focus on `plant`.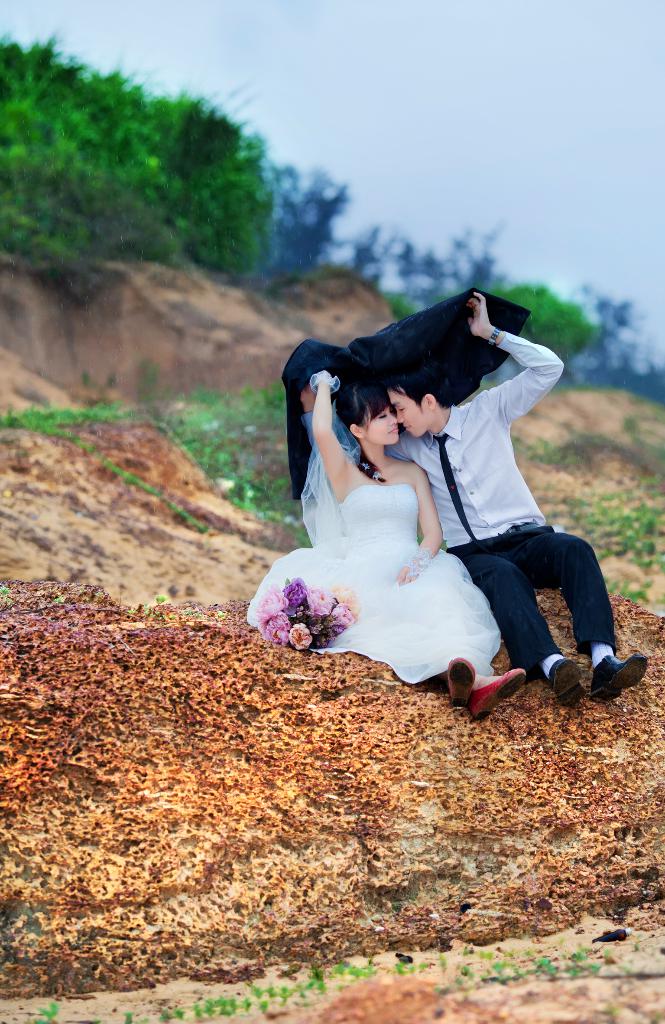
Focused at rect(477, 280, 607, 363).
